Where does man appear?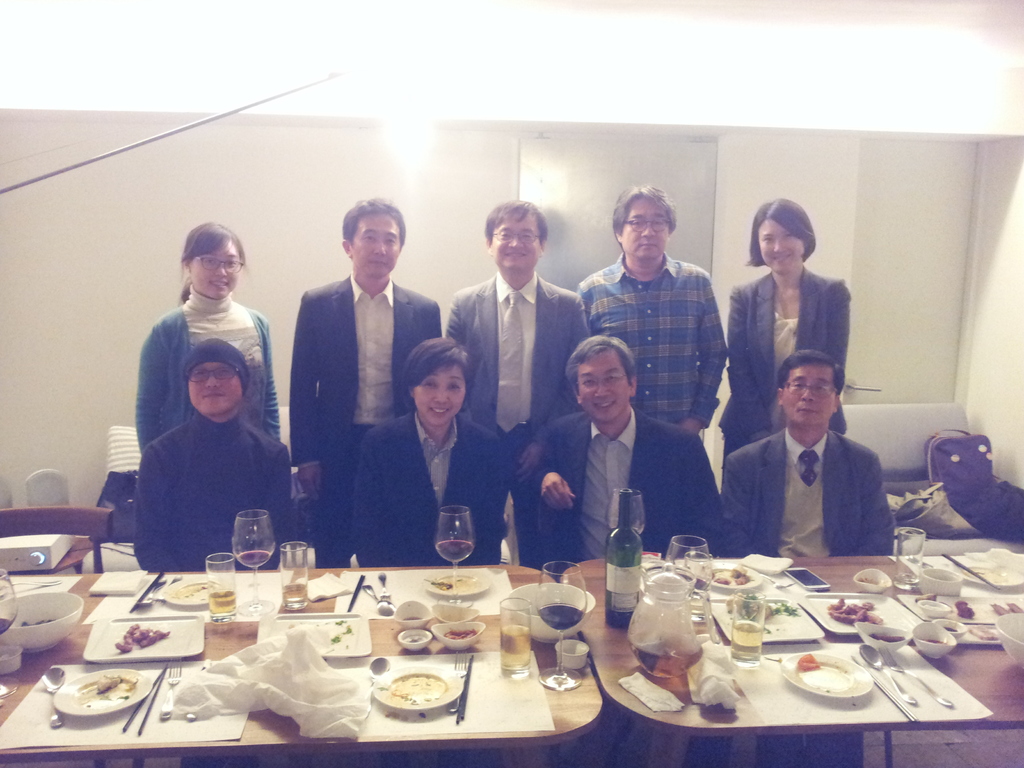
Appears at (582,175,731,435).
